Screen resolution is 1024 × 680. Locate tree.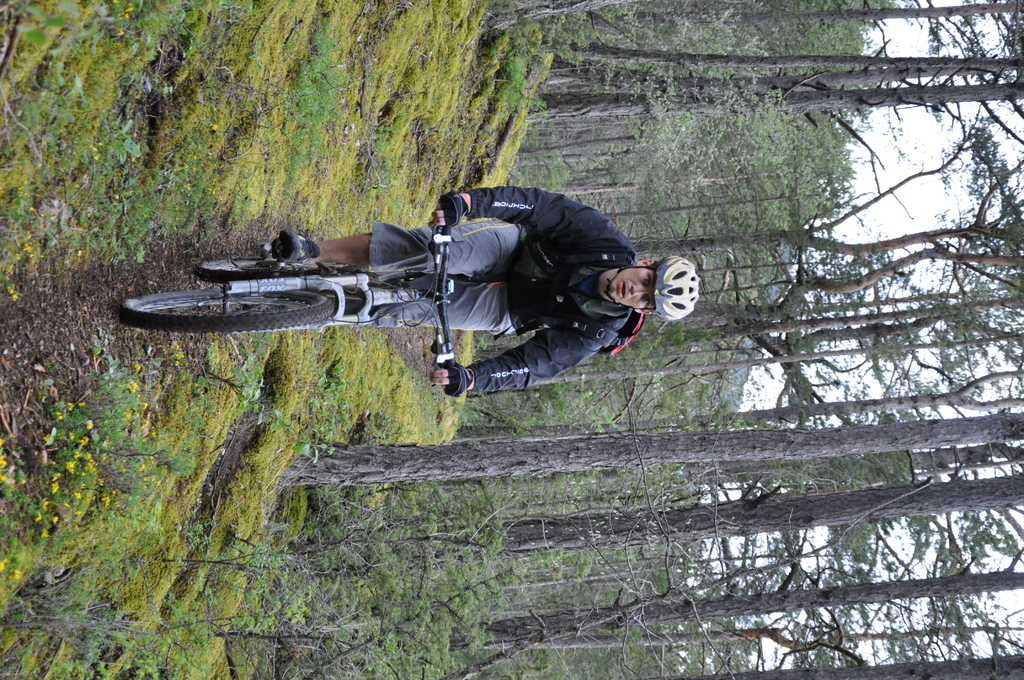
555/54/1023/70.
